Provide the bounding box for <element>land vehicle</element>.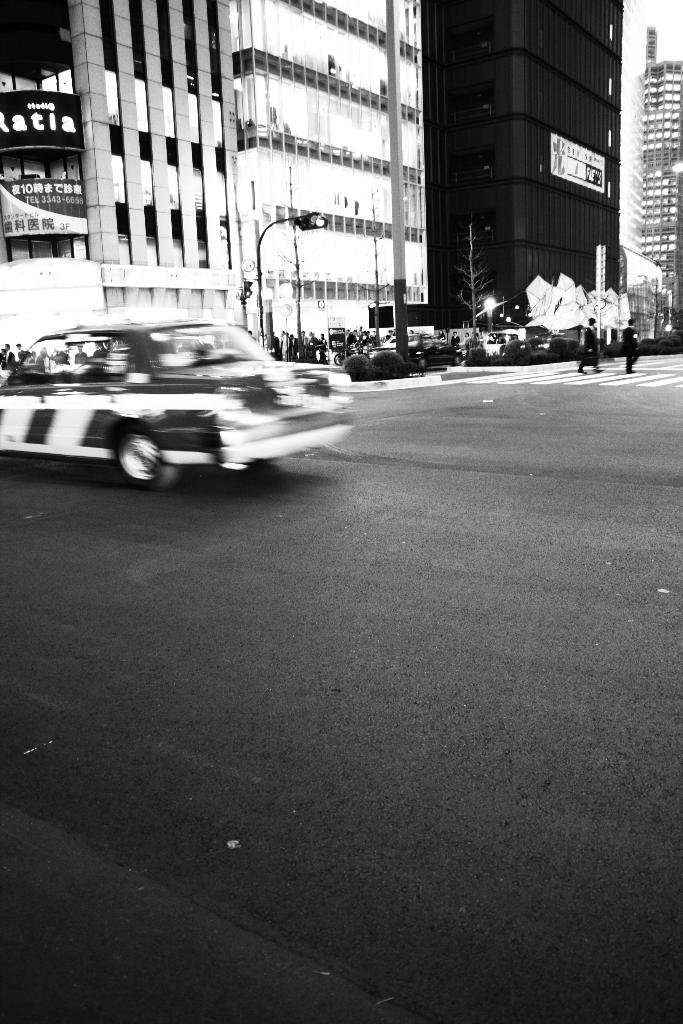
rect(15, 308, 347, 490).
